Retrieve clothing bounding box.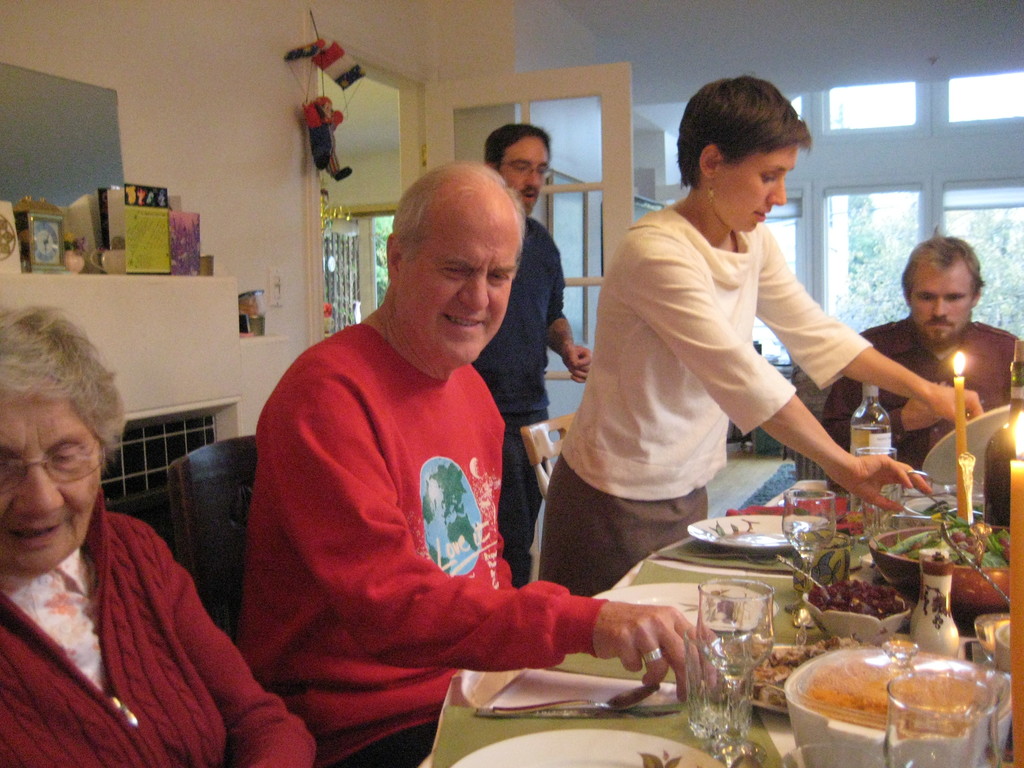
Bounding box: Rect(249, 305, 615, 767).
